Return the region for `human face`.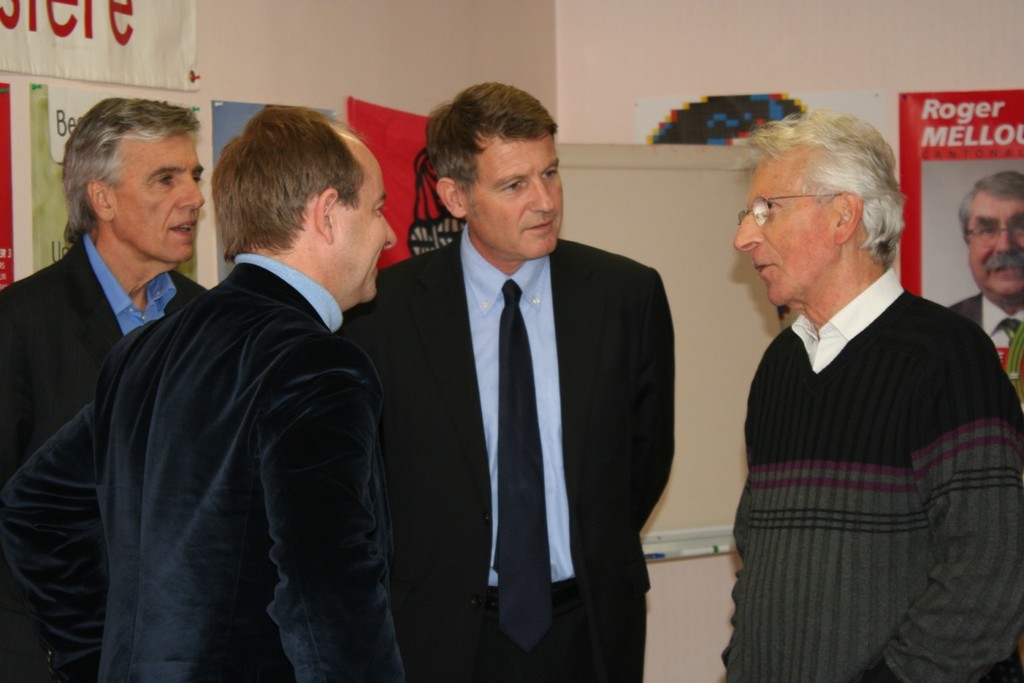
[463, 133, 565, 257].
